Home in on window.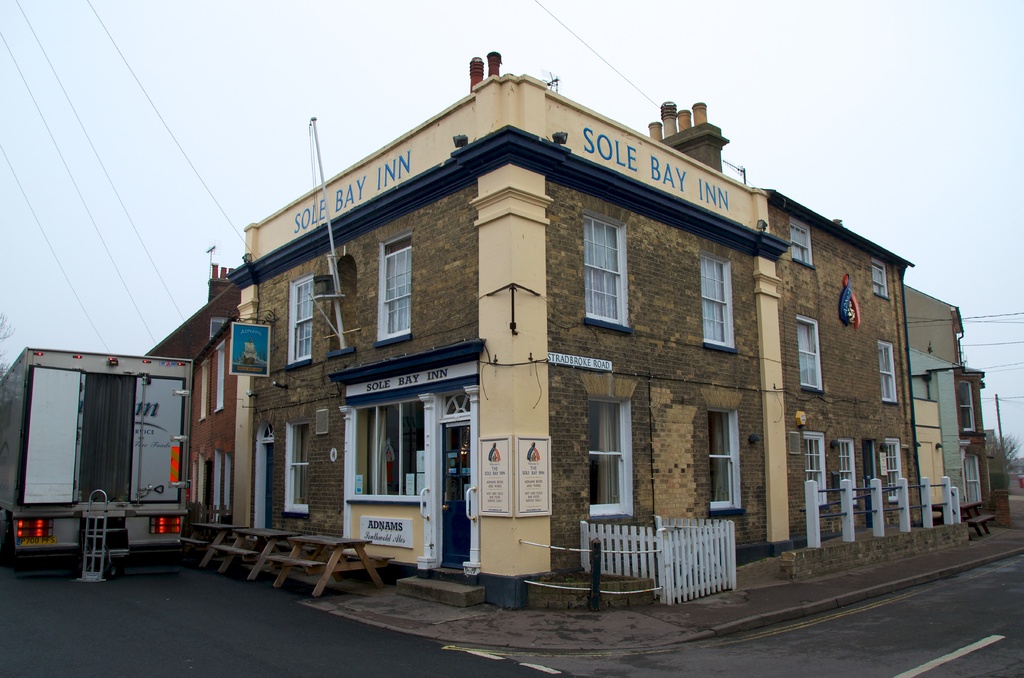
Homed in at [707, 408, 741, 517].
